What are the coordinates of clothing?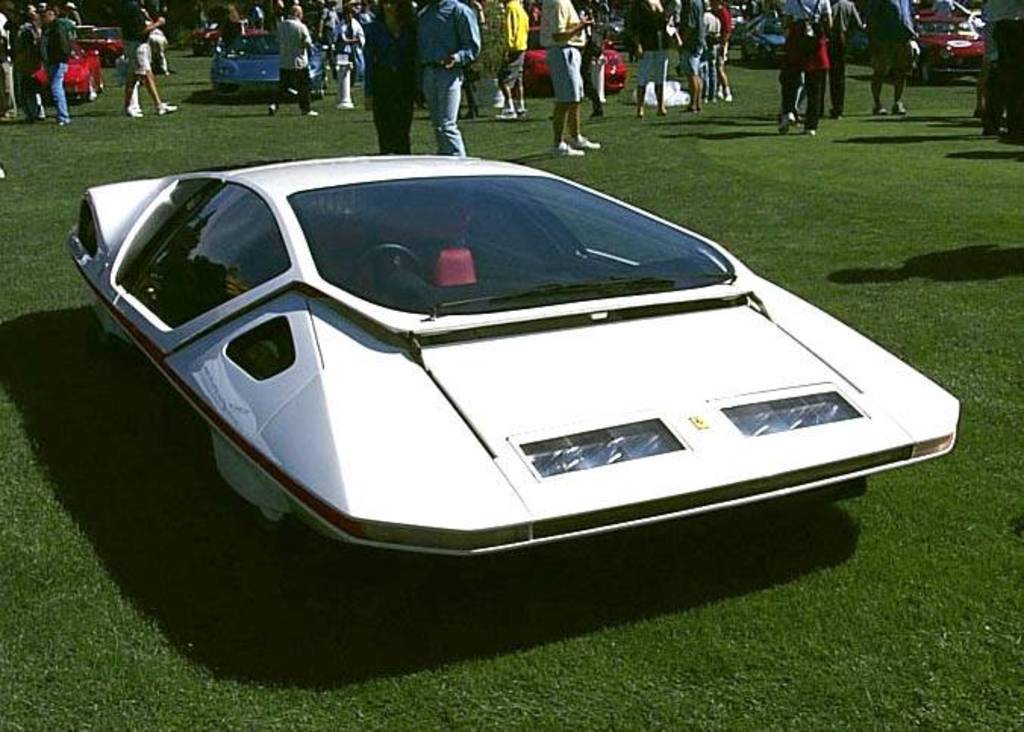
bbox(126, 6, 150, 76).
